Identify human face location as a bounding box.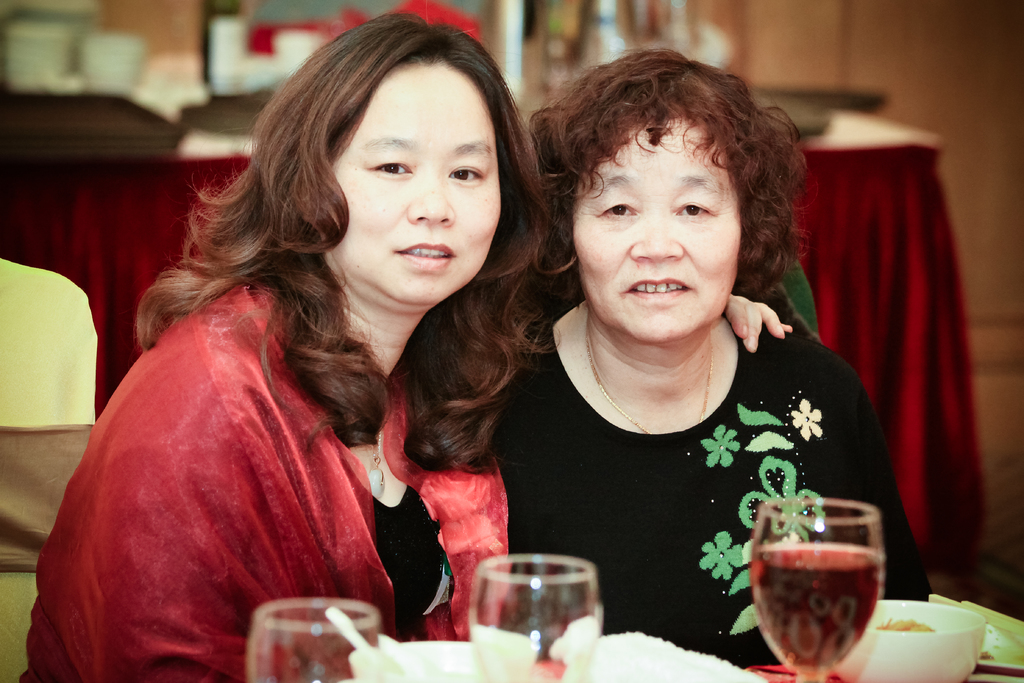
crop(325, 63, 501, 306).
